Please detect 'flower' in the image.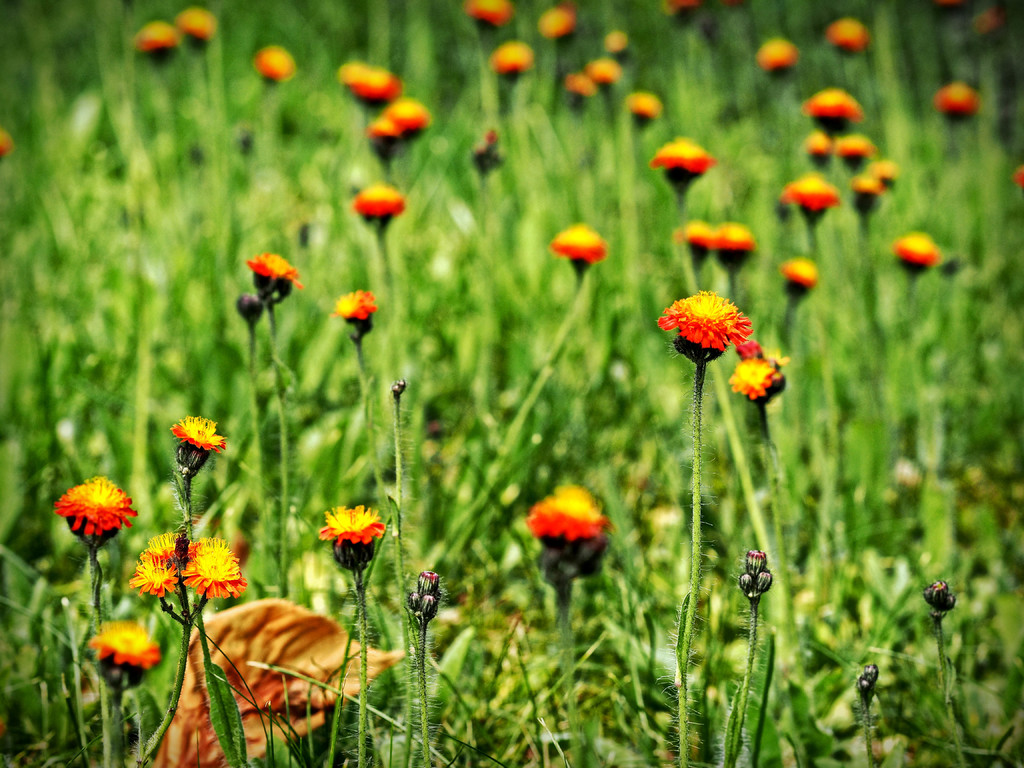
{"left": 541, "top": 4, "right": 580, "bottom": 35}.
